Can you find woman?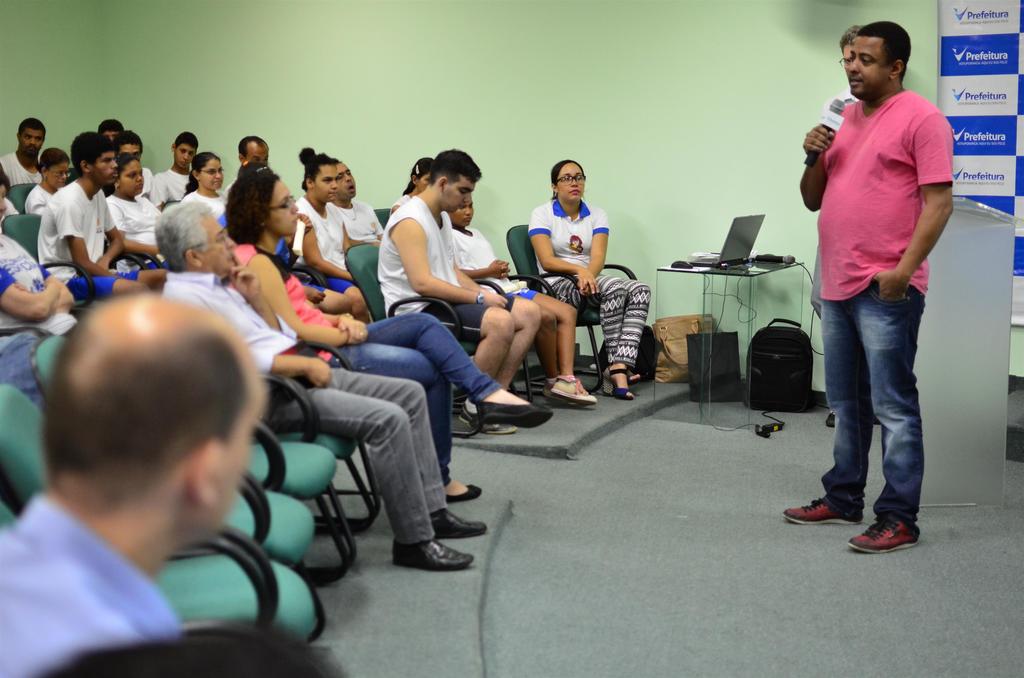
Yes, bounding box: (left=221, top=159, right=532, bottom=503).
